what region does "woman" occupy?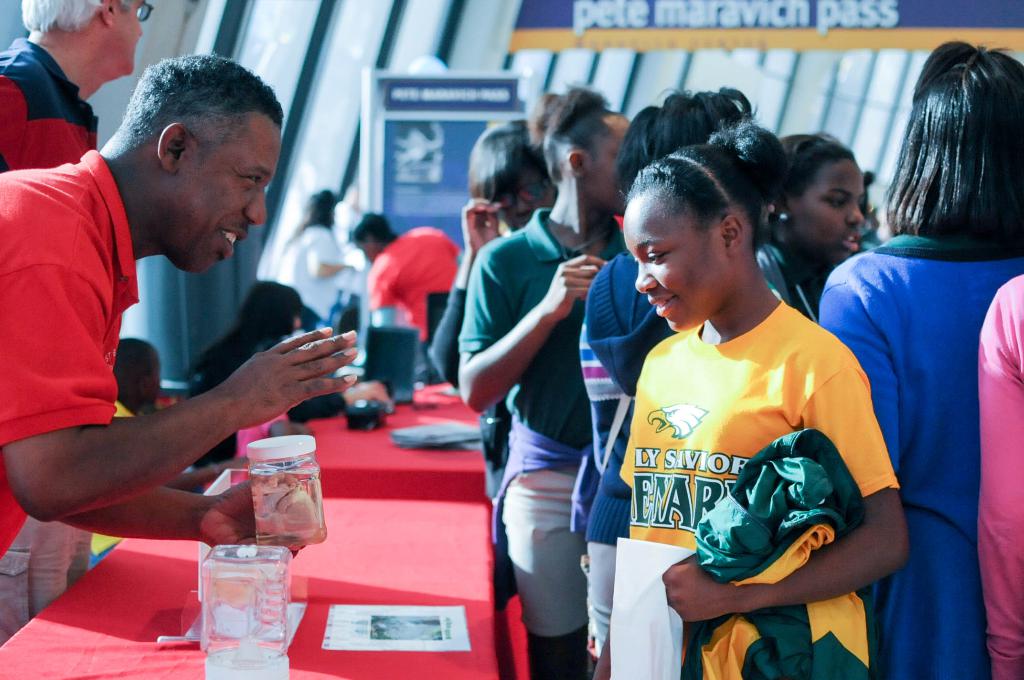
<bbox>454, 82, 634, 679</bbox>.
